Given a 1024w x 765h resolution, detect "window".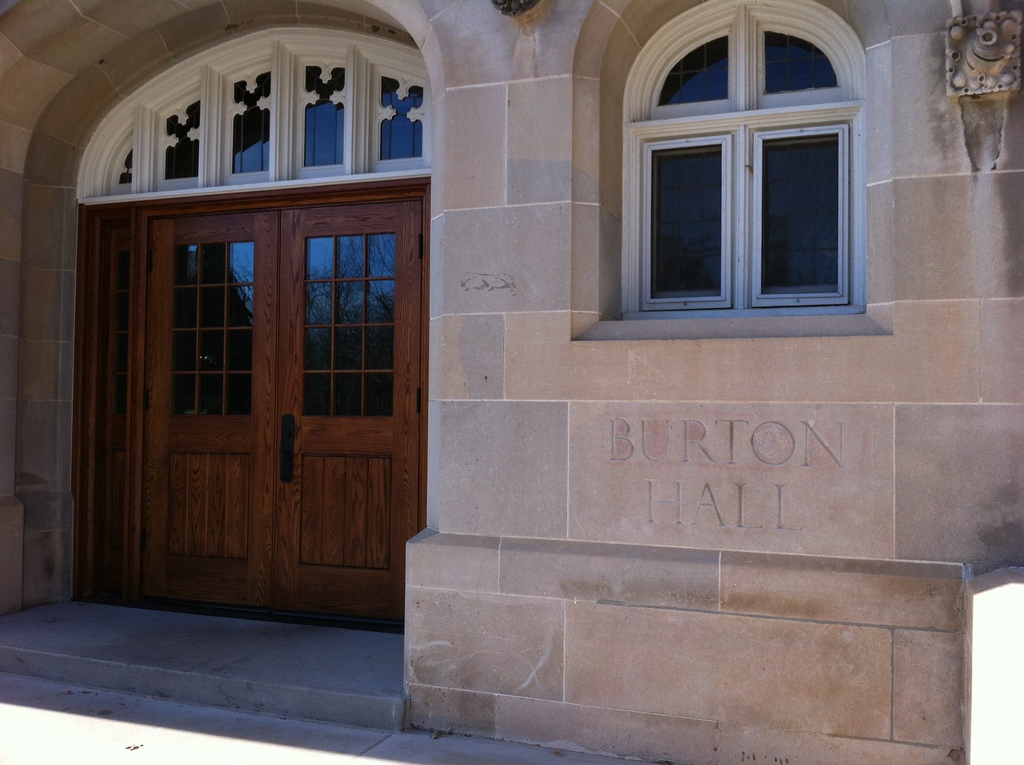
select_region(632, 0, 880, 312).
